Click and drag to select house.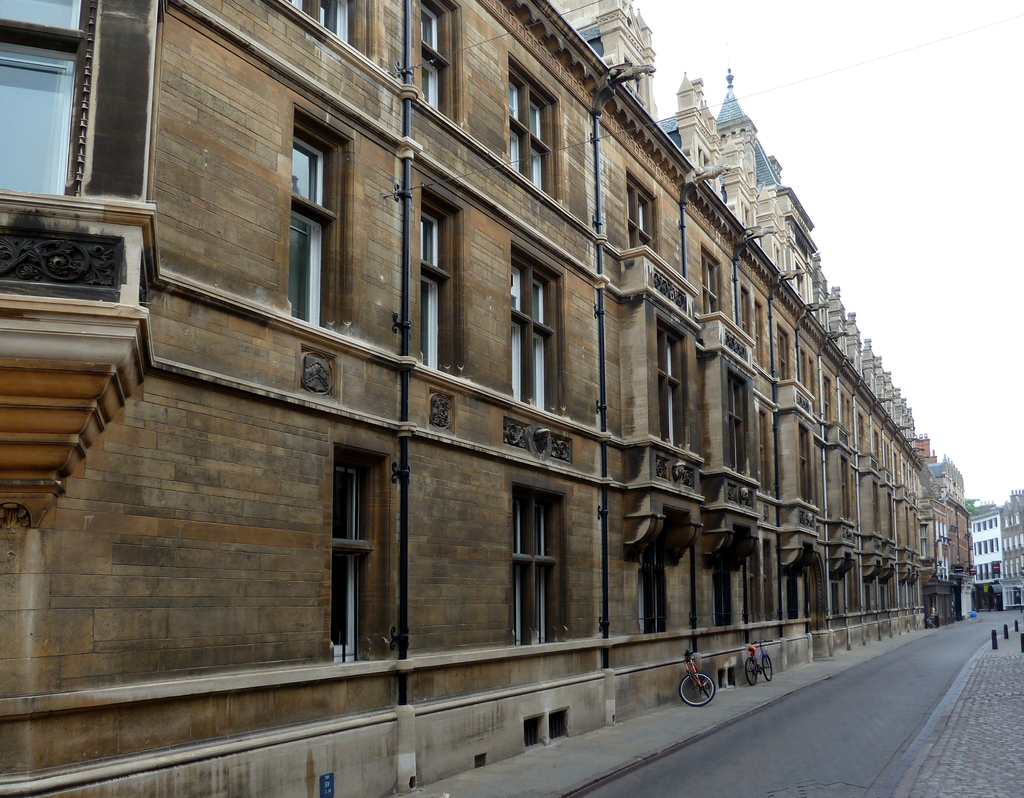
Selection: Rect(966, 506, 1002, 600).
